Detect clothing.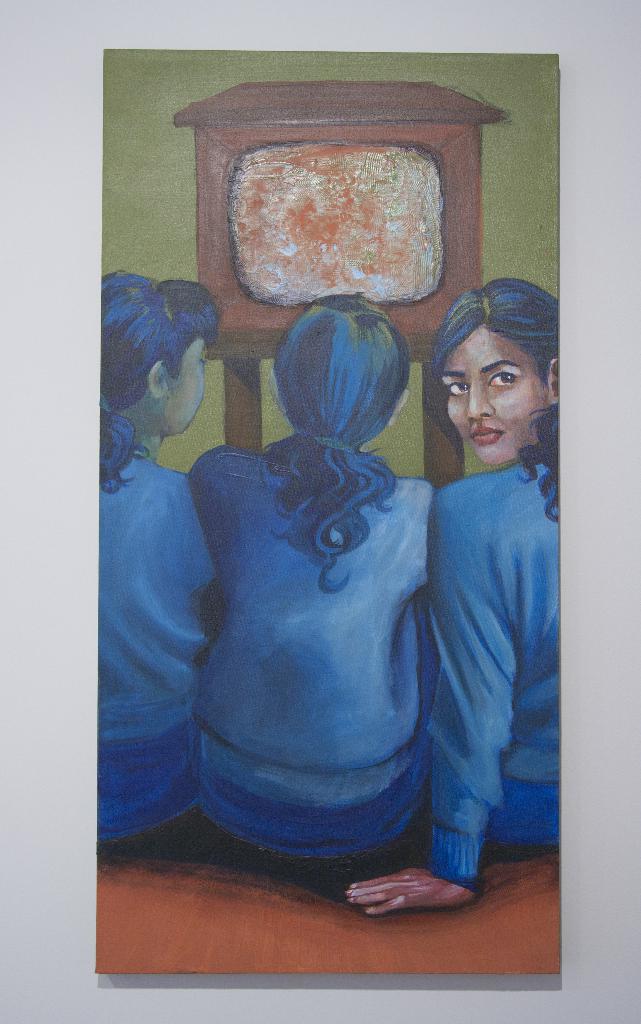
Detected at crop(138, 436, 470, 870).
